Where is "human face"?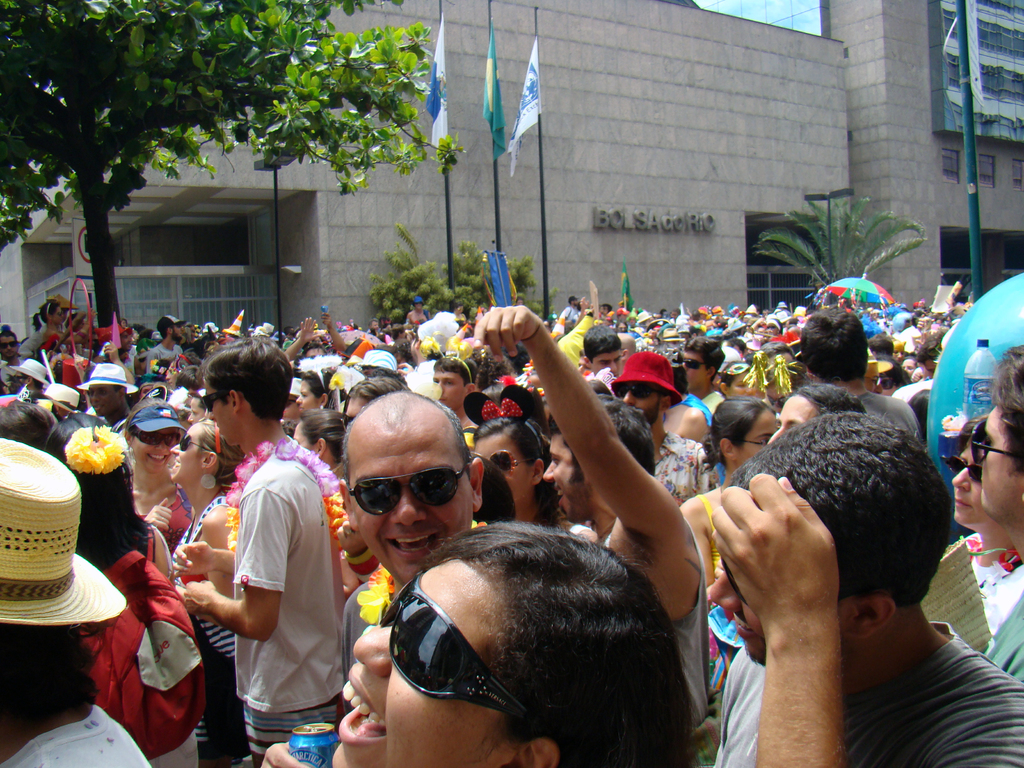
683/346/710/392.
